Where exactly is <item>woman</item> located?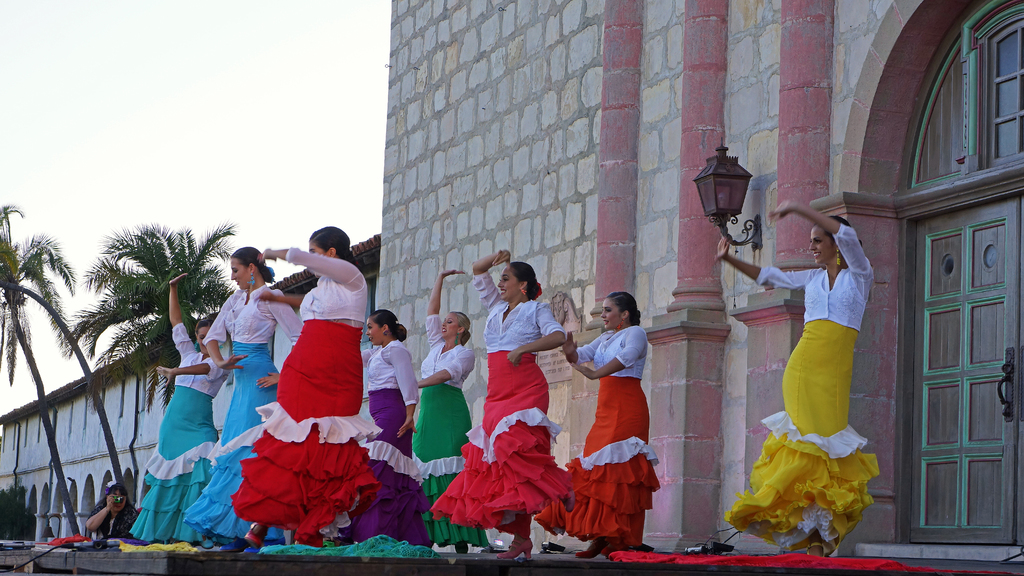
Its bounding box is detection(230, 225, 387, 550).
